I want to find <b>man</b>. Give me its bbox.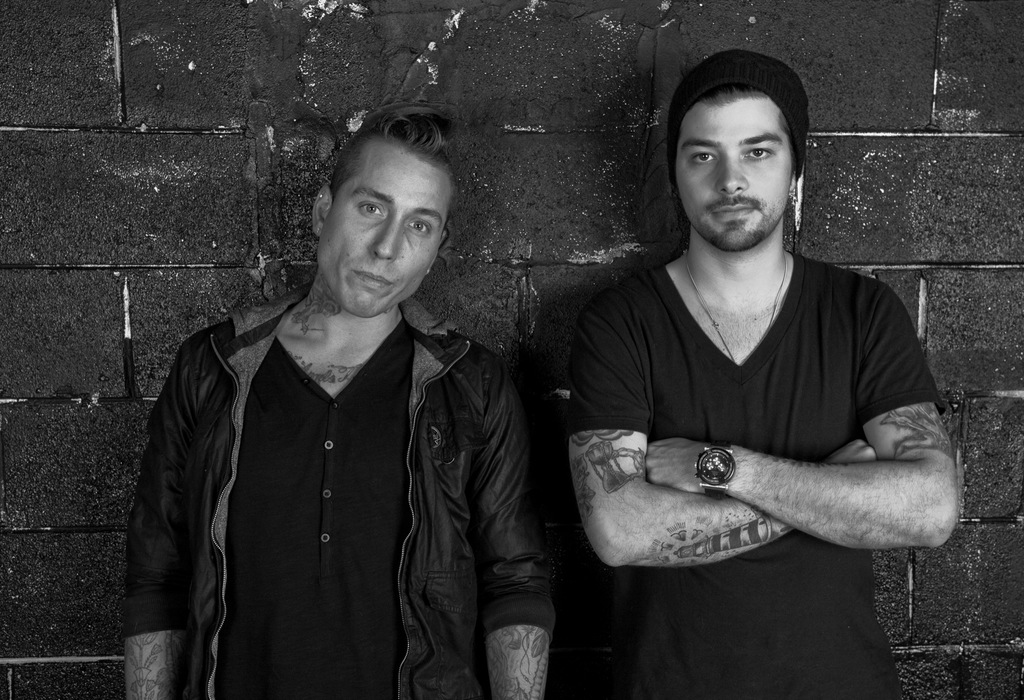
BBox(557, 51, 966, 699).
